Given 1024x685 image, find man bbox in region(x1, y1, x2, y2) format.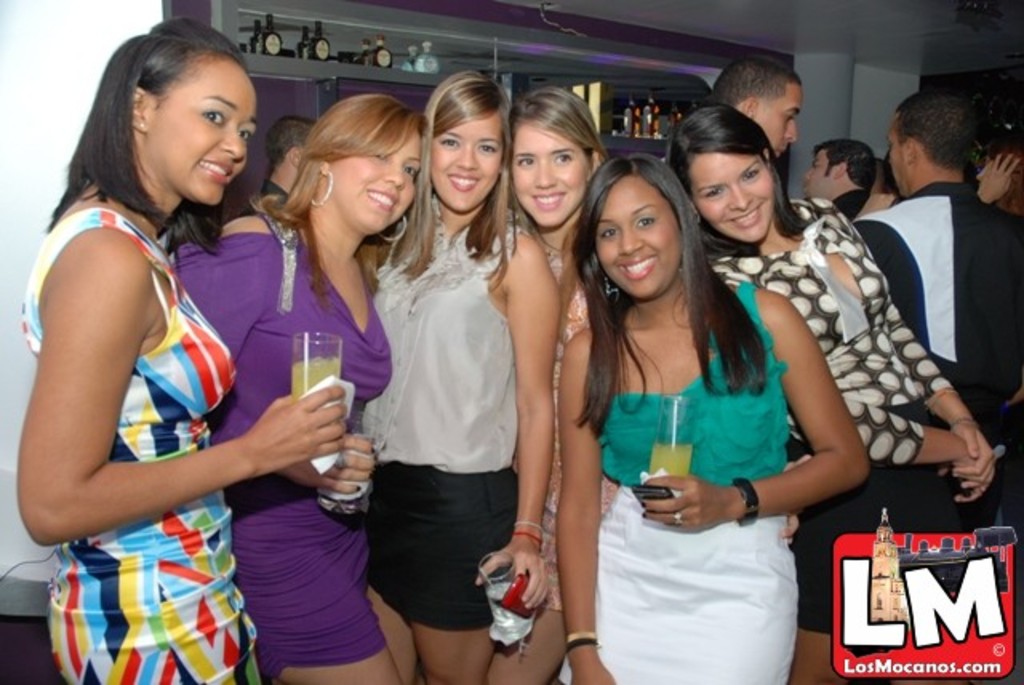
region(714, 53, 798, 162).
